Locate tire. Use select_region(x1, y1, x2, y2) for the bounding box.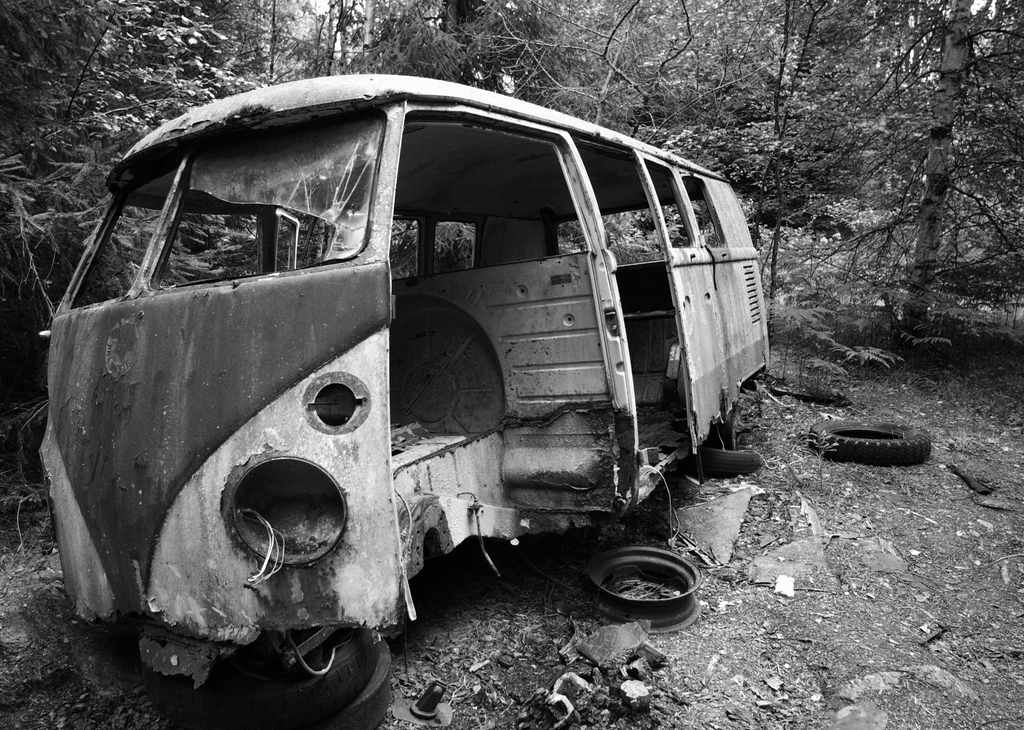
select_region(679, 449, 761, 475).
